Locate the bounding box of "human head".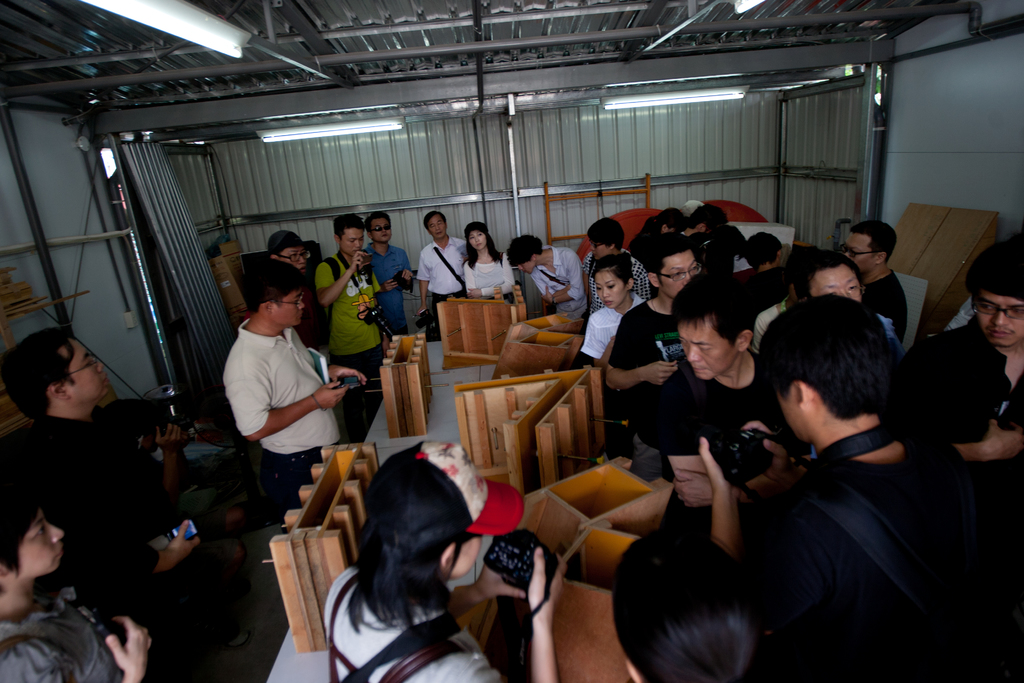
Bounding box: (506, 233, 547, 274).
